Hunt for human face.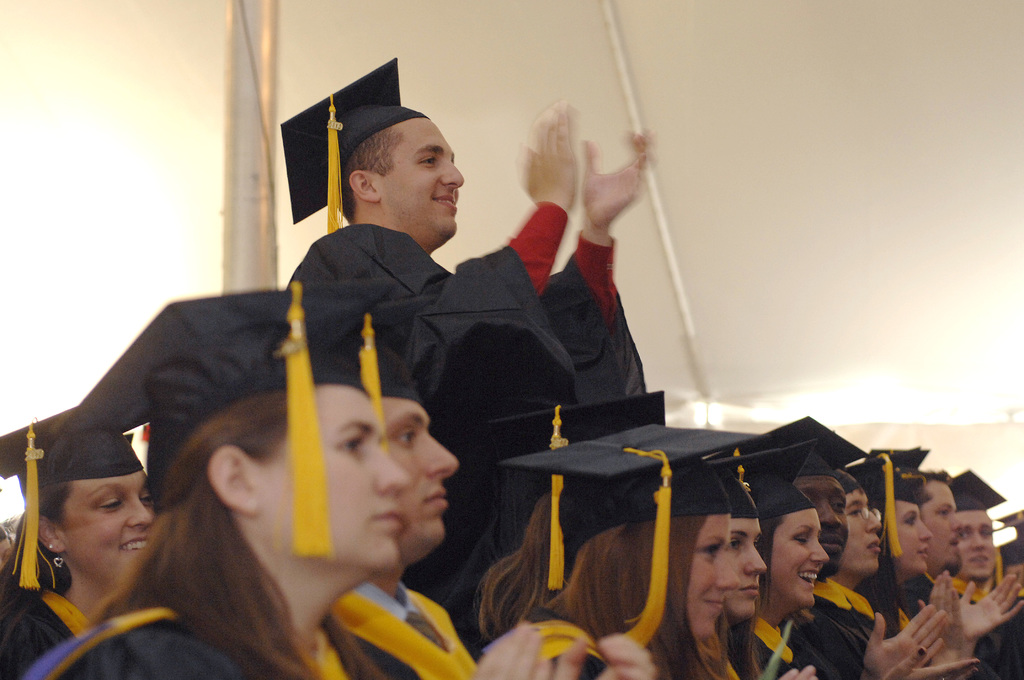
Hunted down at Rect(385, 406, 457, 544).
